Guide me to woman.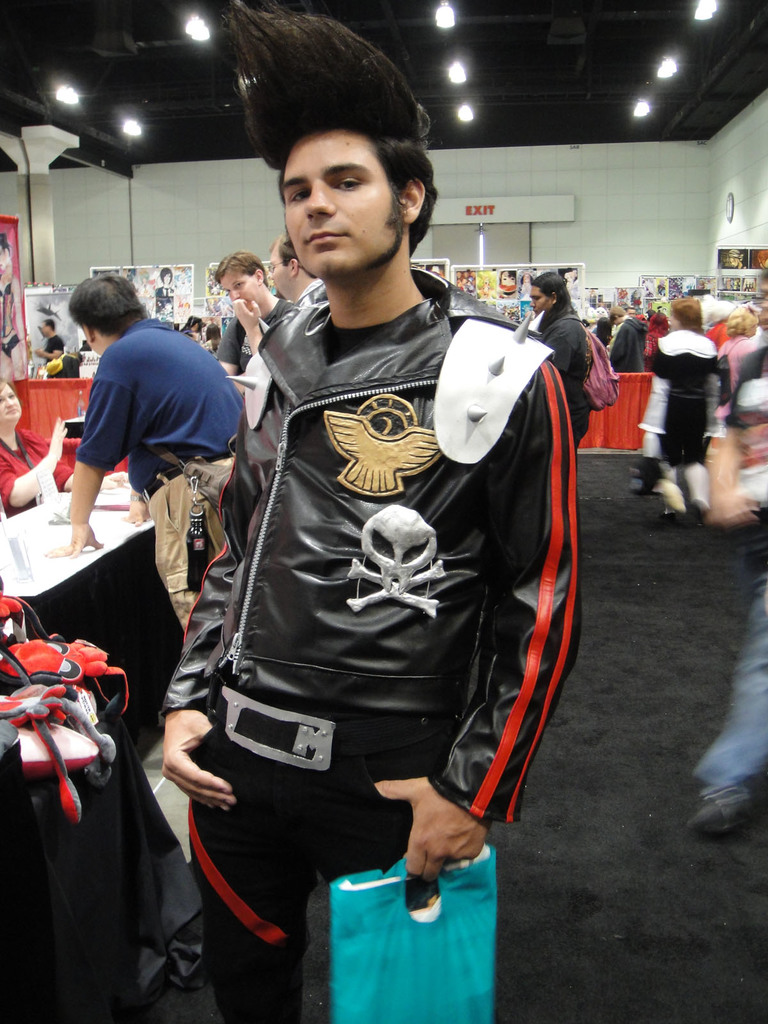
Guidance: x1=522 y1=266 x2=589 y2=443.
